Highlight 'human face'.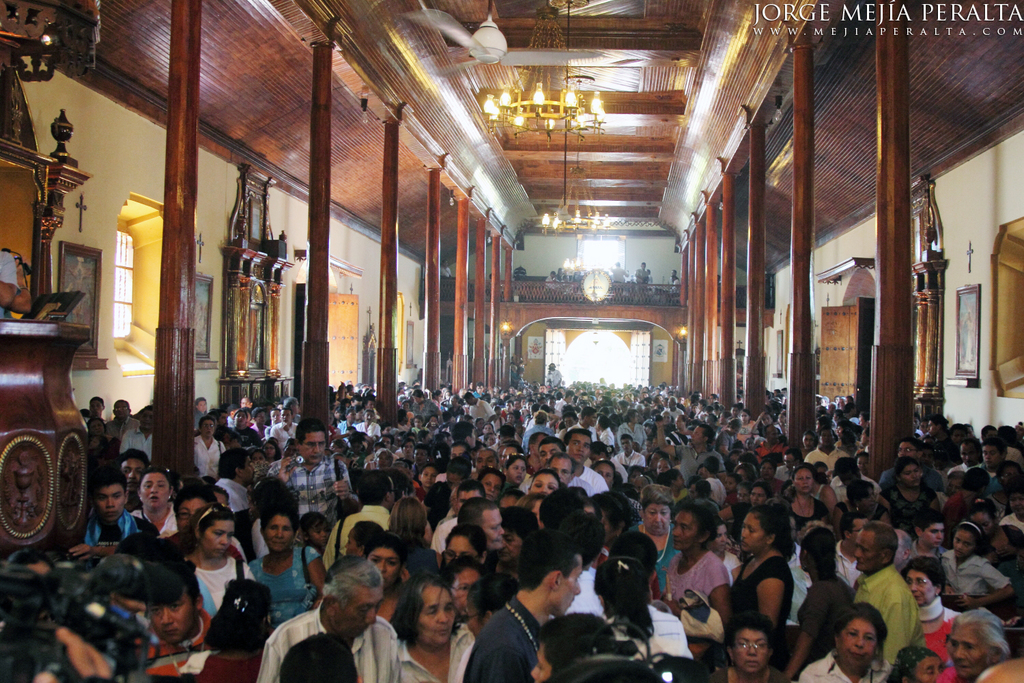
Highlighted region: <box>120,458,147,490</box>.
